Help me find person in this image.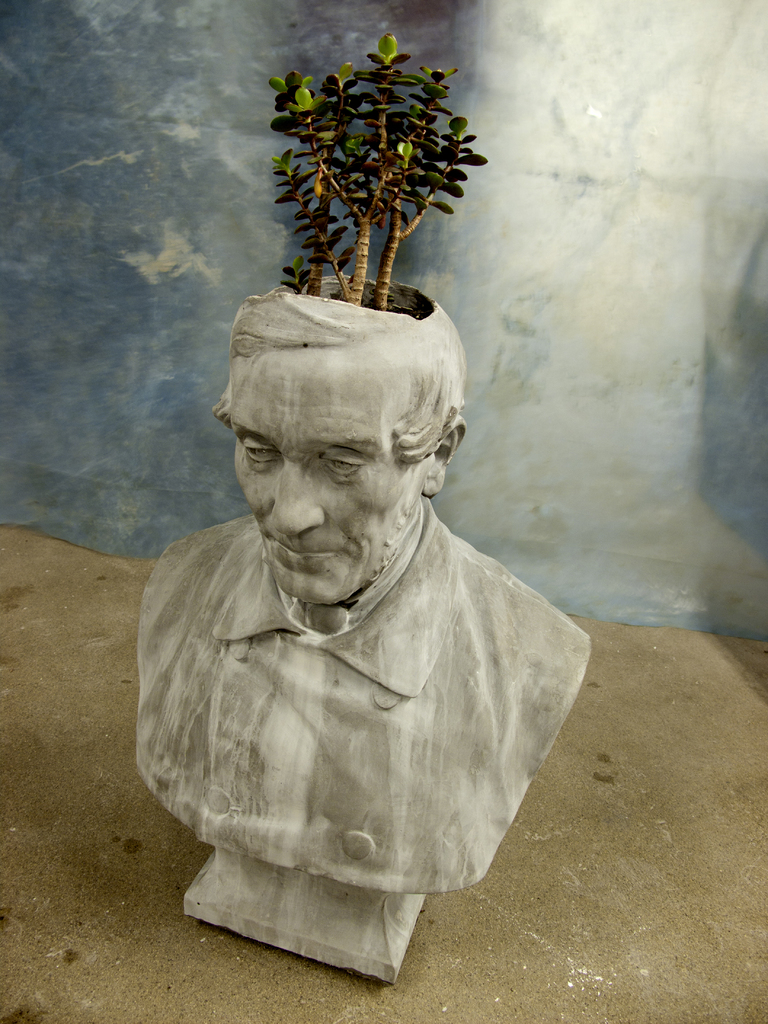
Found it: [122,268,601,900].
